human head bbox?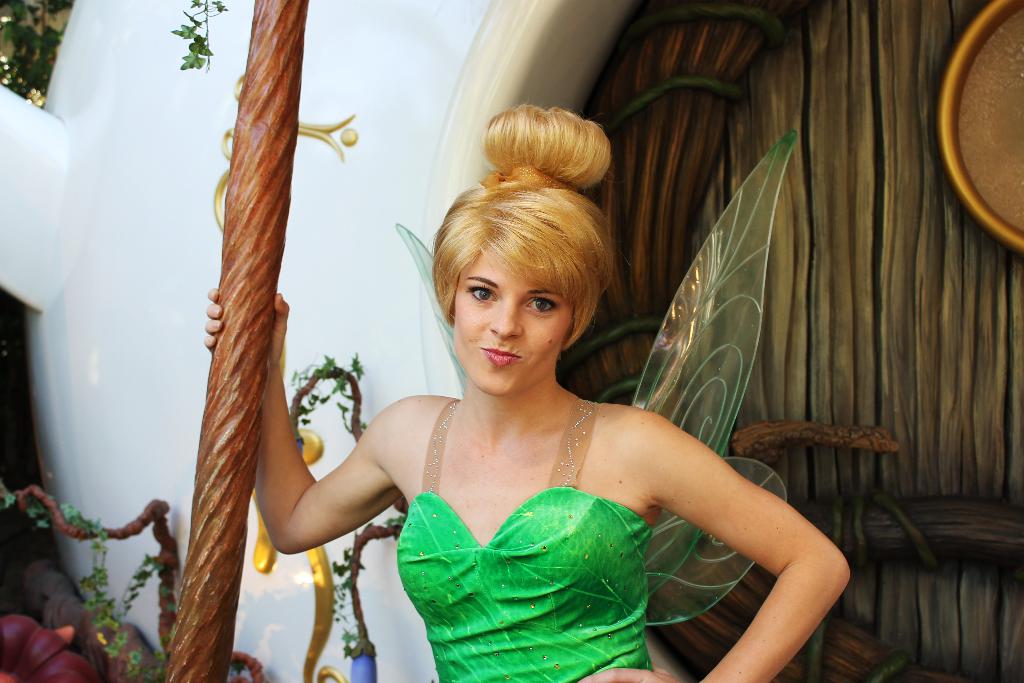
[left=421, top=170, right=621, bottom=386]
